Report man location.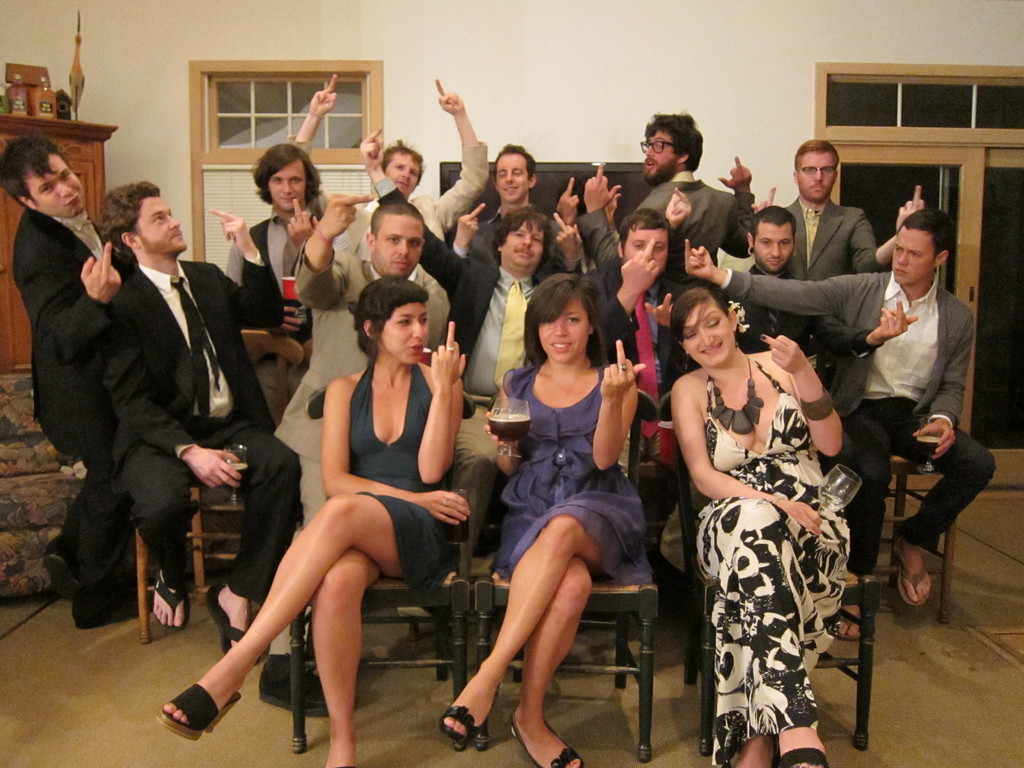
Report: x1=225 y1=138 x2=354 y2=426.
